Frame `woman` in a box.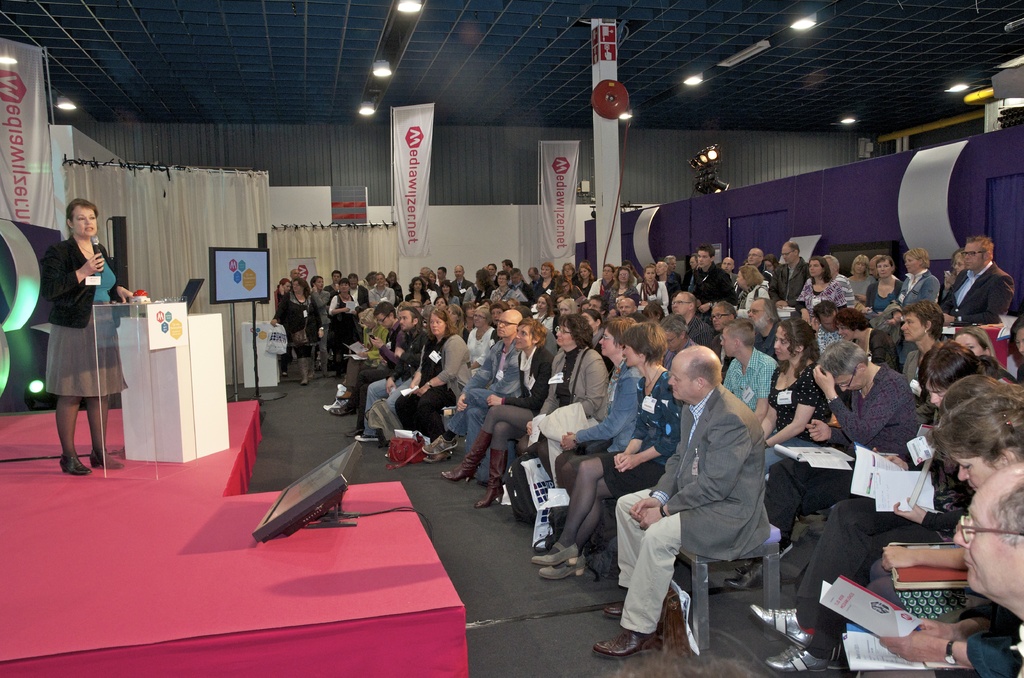
[952, 325, 1018, 383].
